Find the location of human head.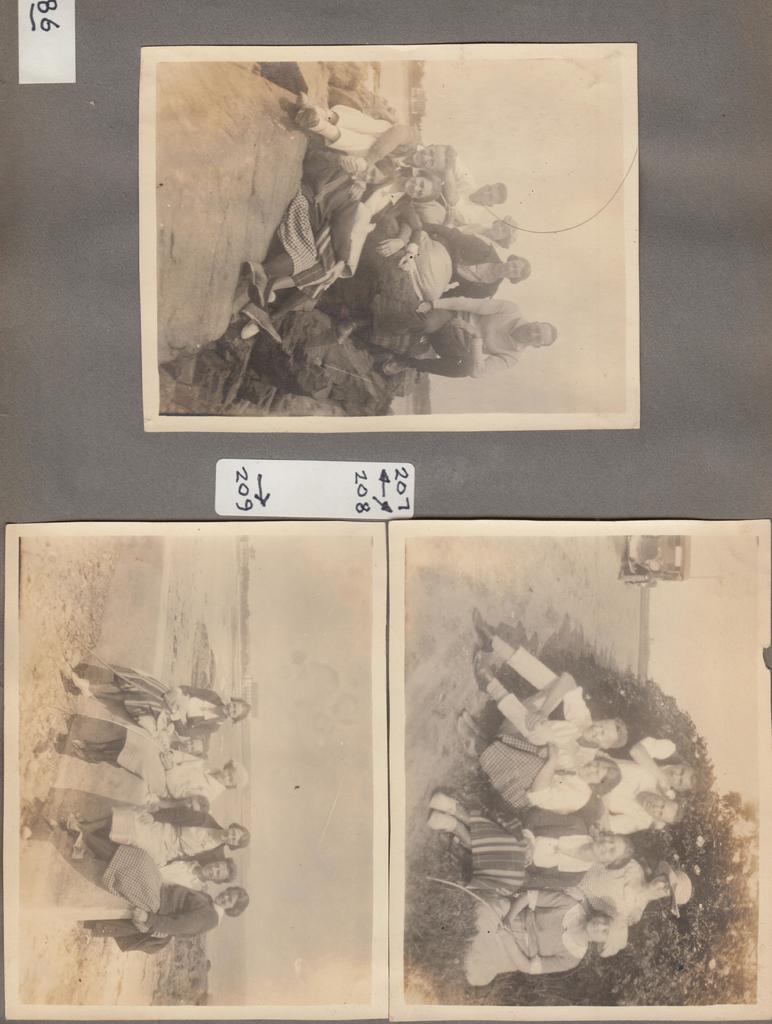
Location: detection(473, 180, 508, 207).
